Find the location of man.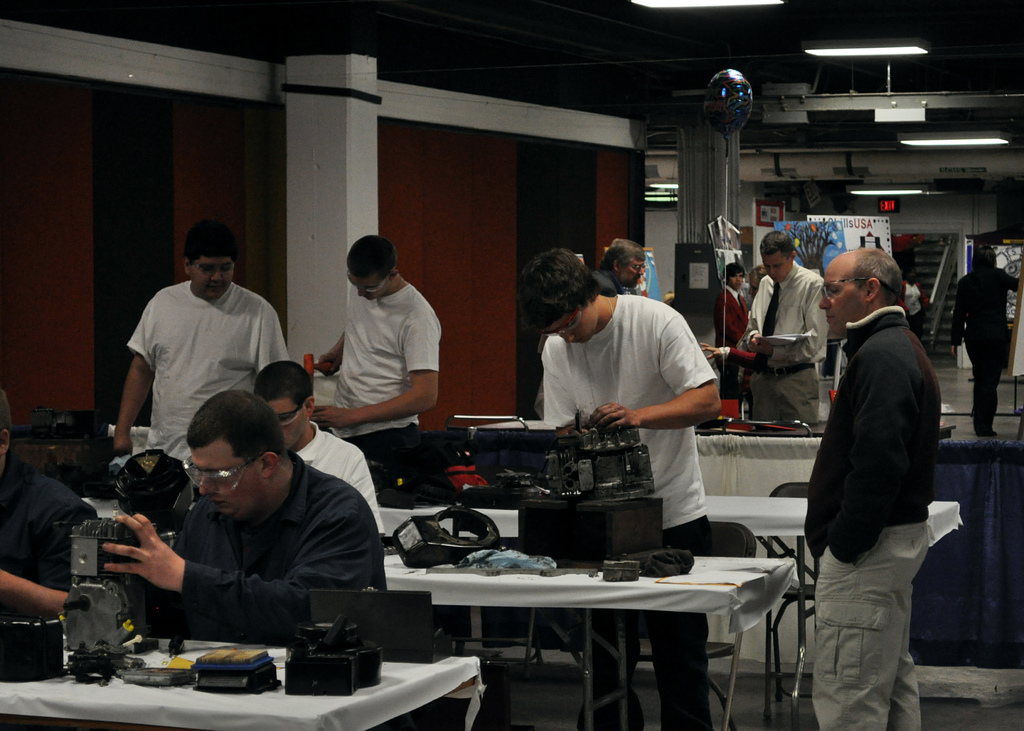
Location: 739/227/830/417.
